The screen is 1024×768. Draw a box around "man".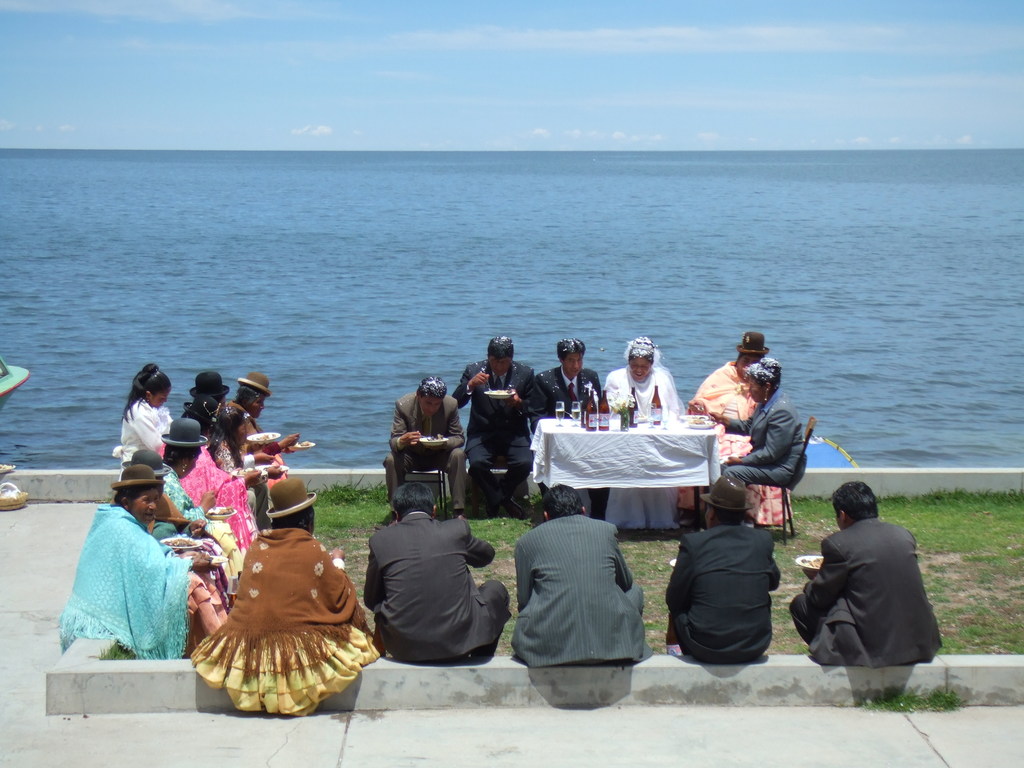
[795,478,941,694].
